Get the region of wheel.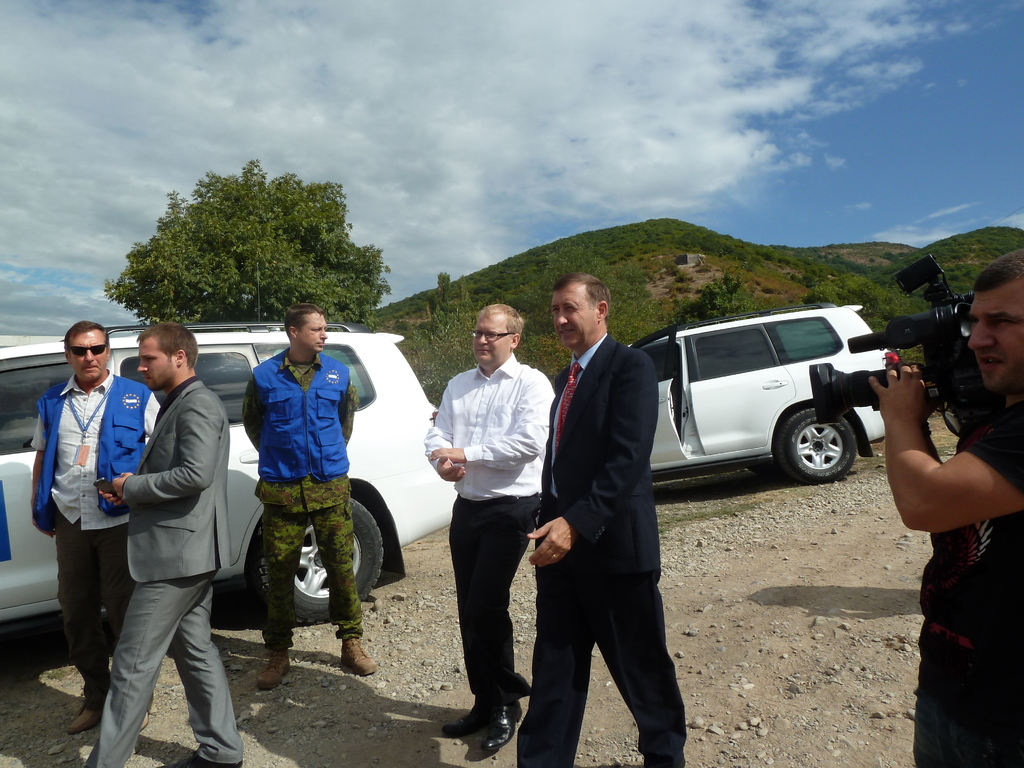
box(790, 413, 874, 488).
